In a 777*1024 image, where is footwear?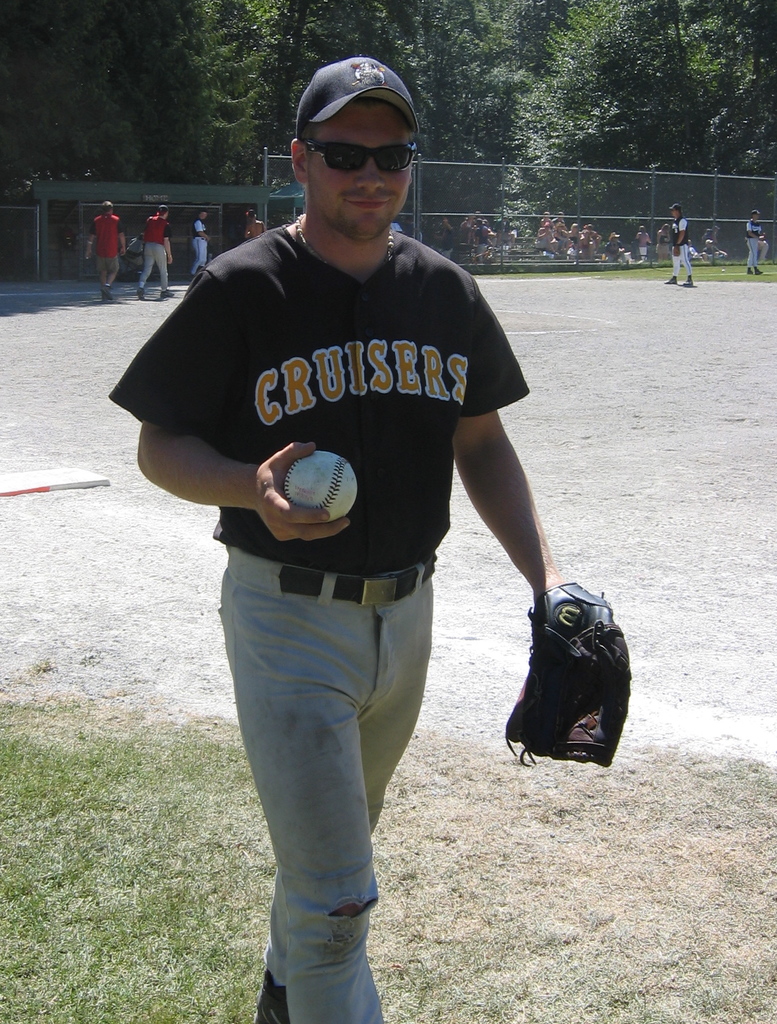
<box>754,266,762,275</box>.
